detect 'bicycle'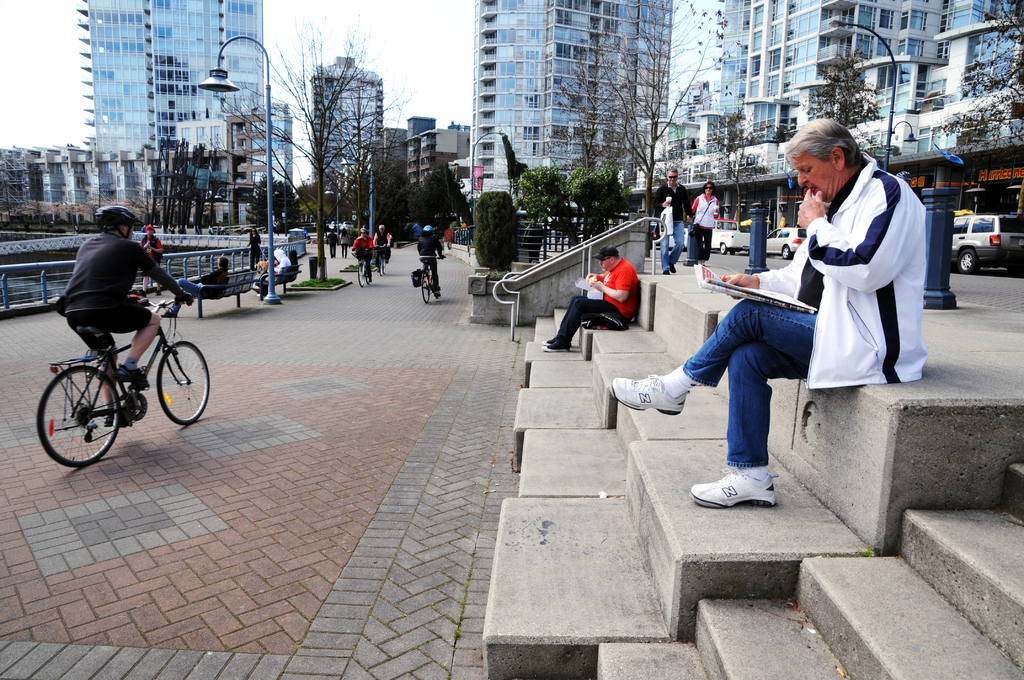
bbox=[32, 283, 204, 466]
